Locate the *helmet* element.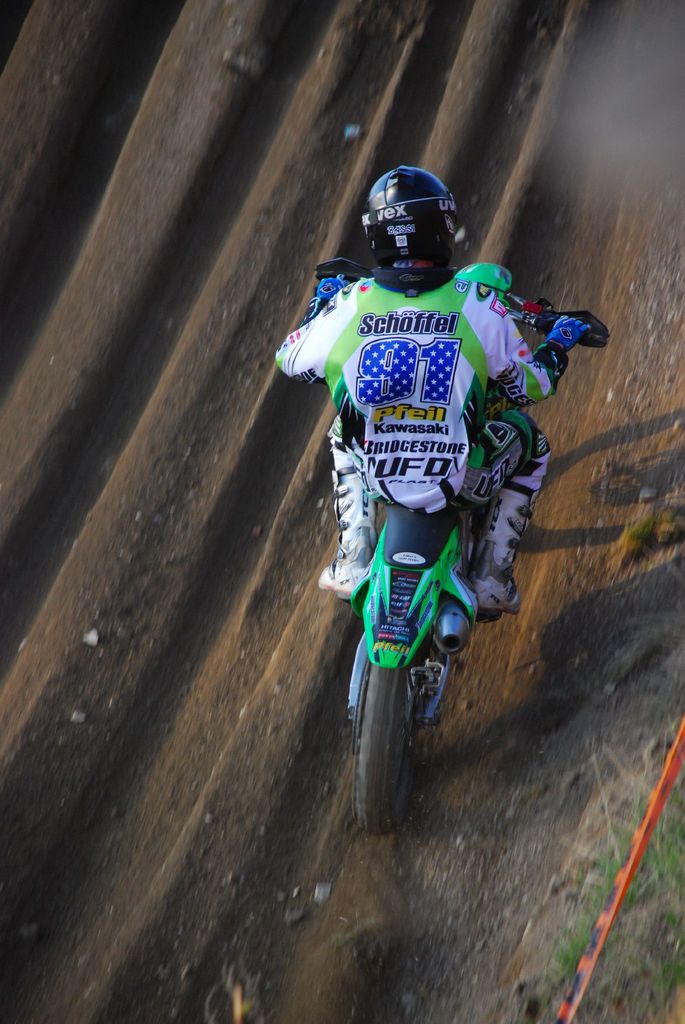
Element bbox: (370, 163, 464, 265).
